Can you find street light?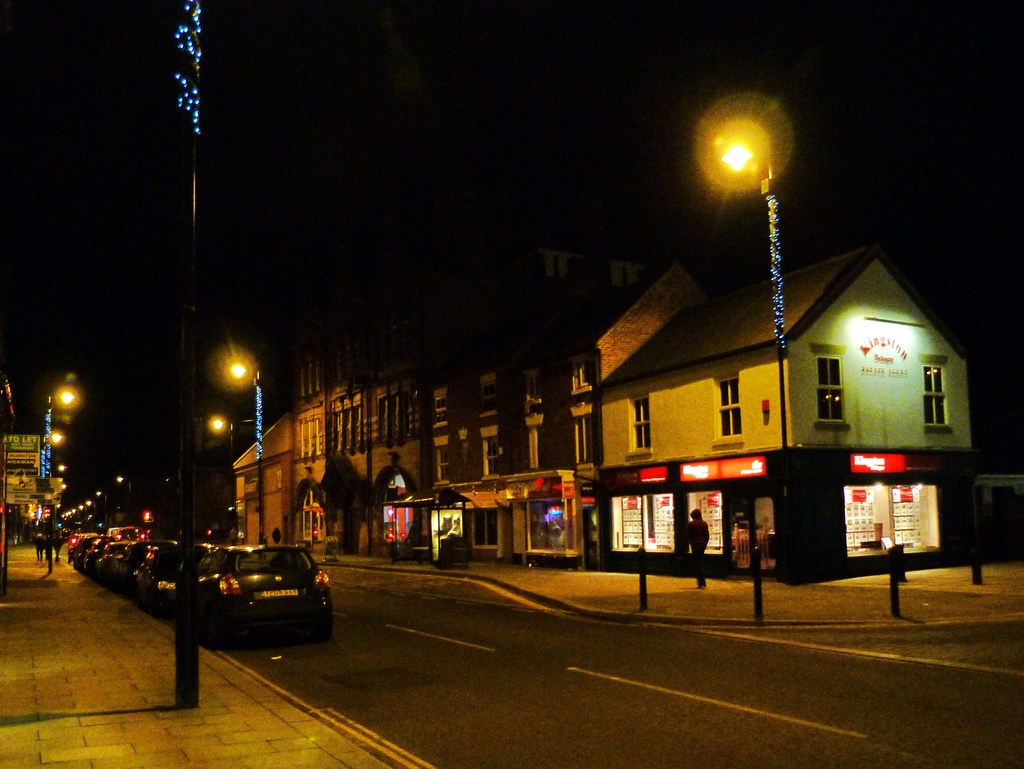
Yes, bounding box: <bbox>44, 386, 79, 566</bbox>.
